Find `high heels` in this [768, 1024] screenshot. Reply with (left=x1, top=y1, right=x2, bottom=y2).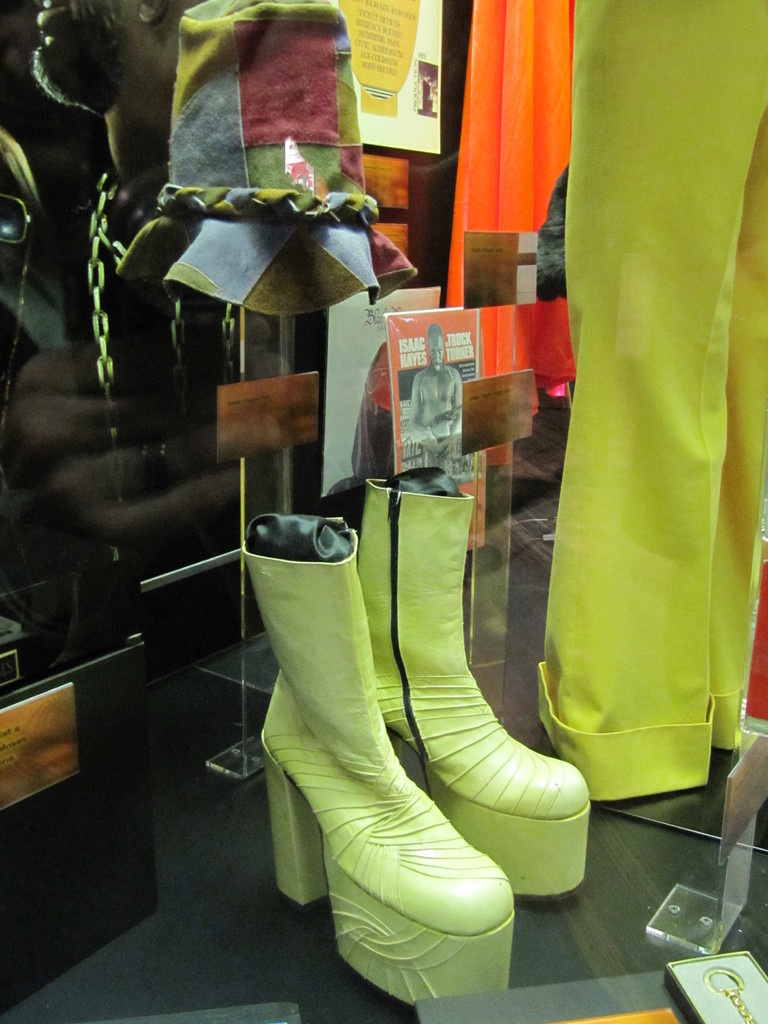
(left=256, top=422, right=592, bottom=975).
